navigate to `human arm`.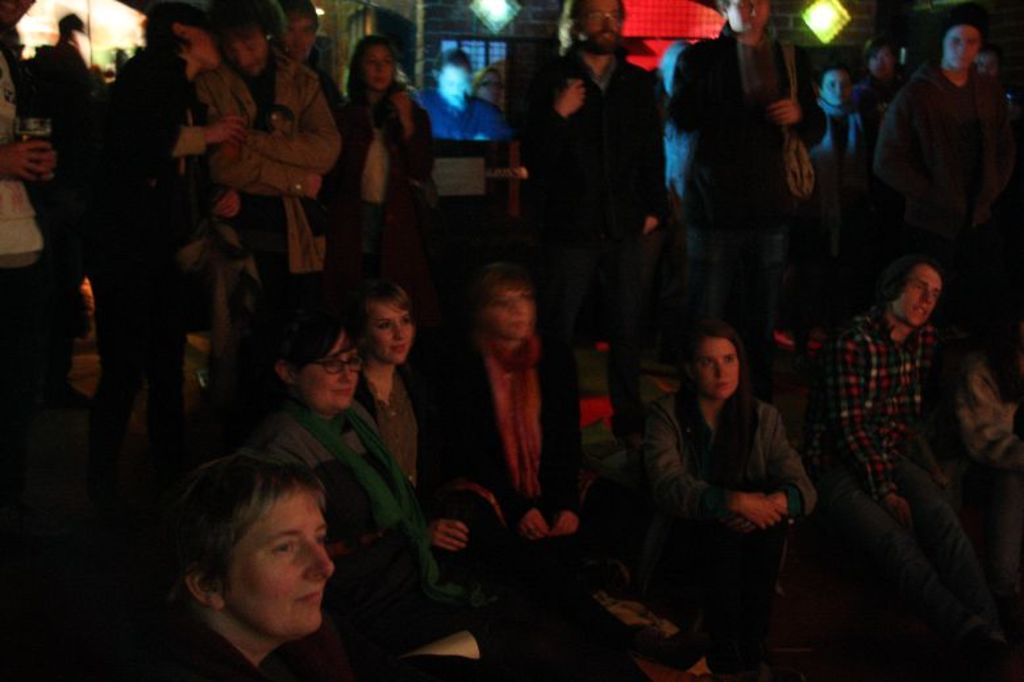
Navigation target: l=519, t=72, r=591, b=144.
